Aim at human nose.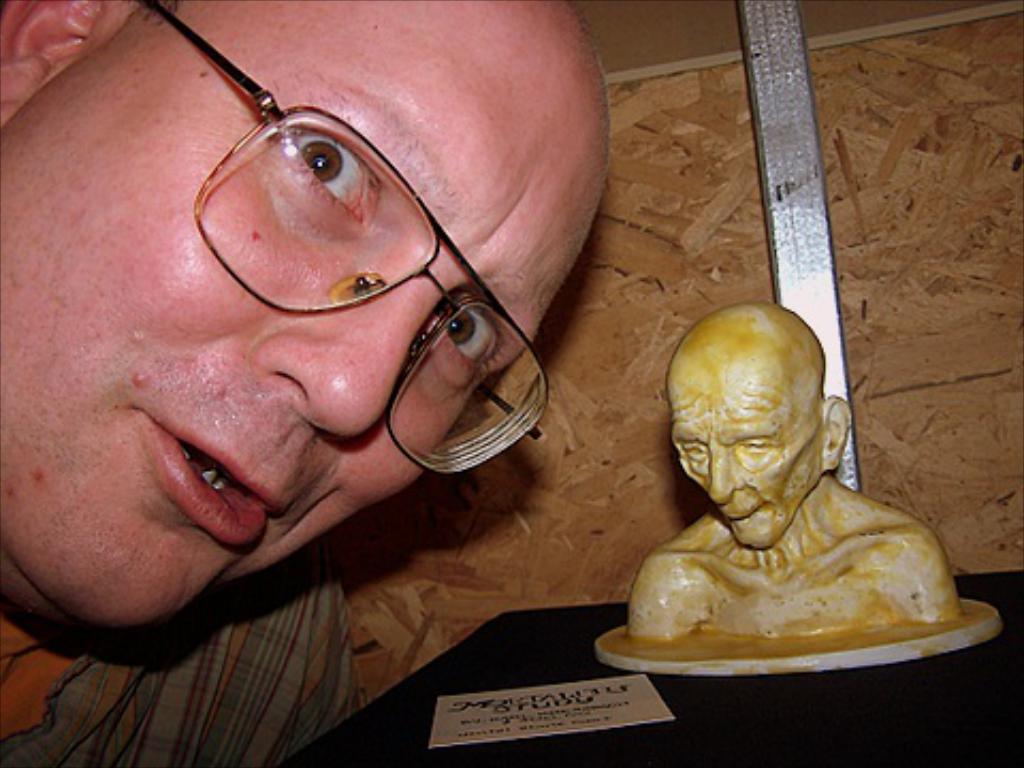
Aimed at Rect(252, 275, 435, 442).
